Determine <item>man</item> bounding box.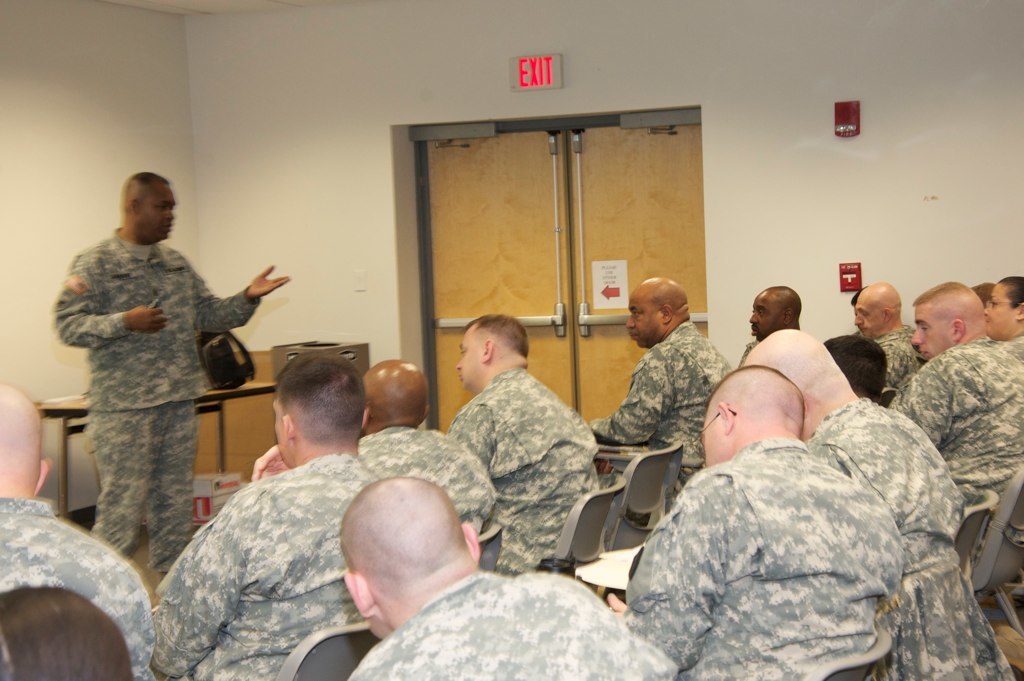
Determined: [731, 284, 805, 366].
